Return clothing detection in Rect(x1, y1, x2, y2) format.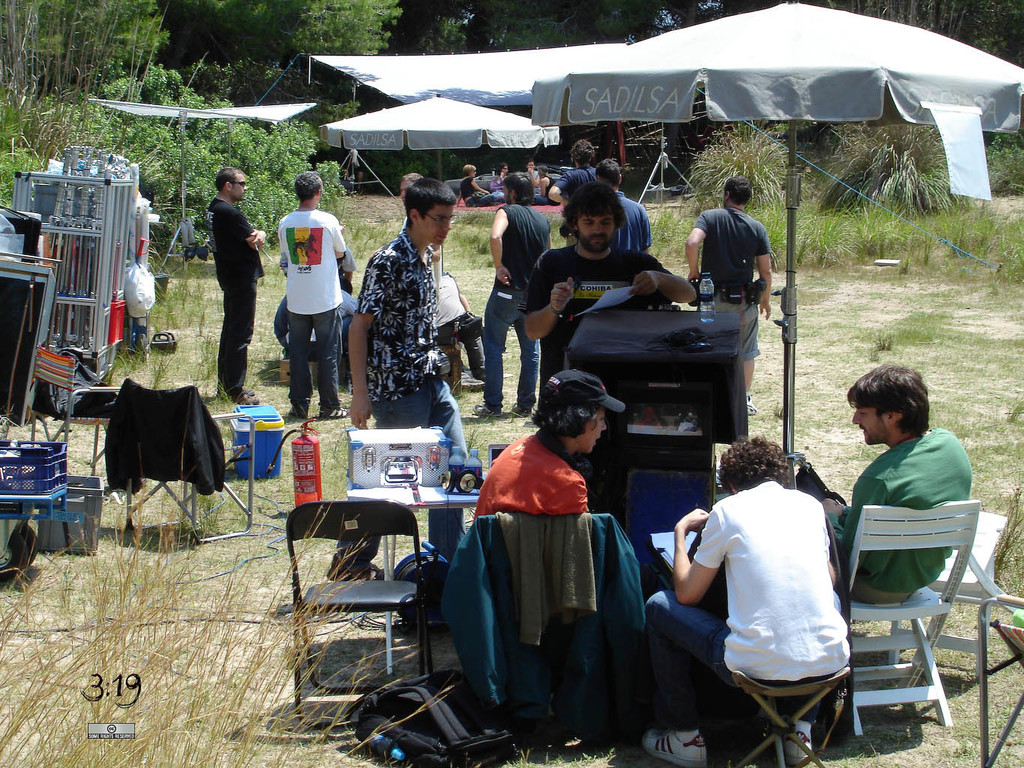
Rect(616, 190, 652, 253).
